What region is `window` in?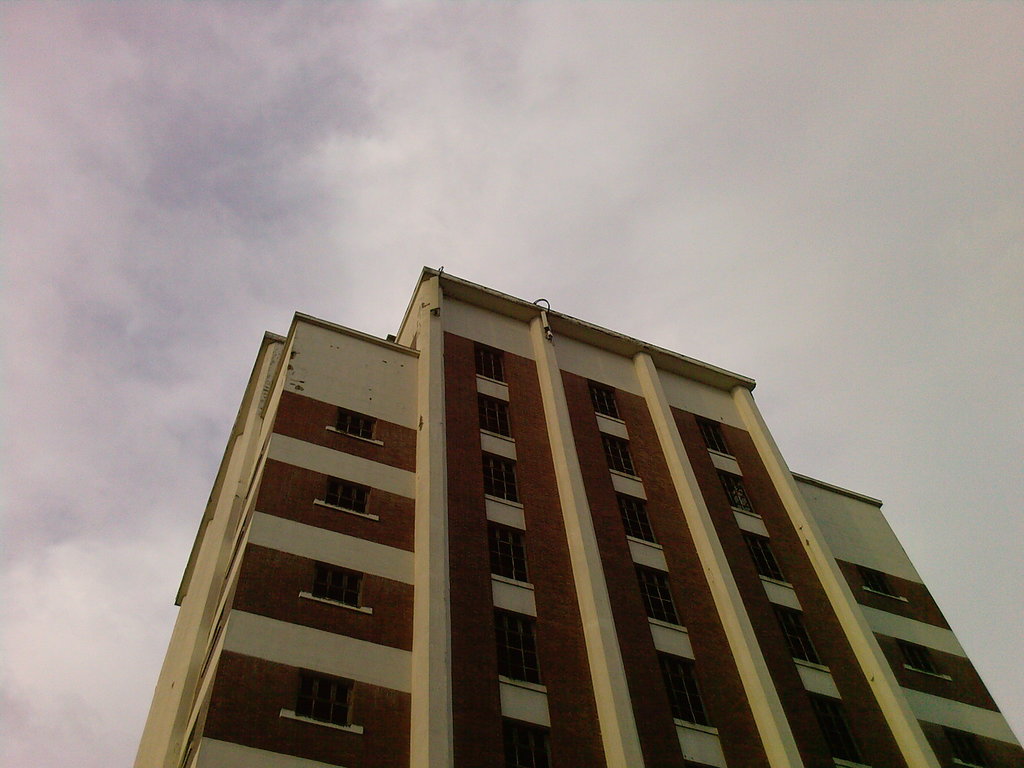
rect(604, 431, 641, 479).
